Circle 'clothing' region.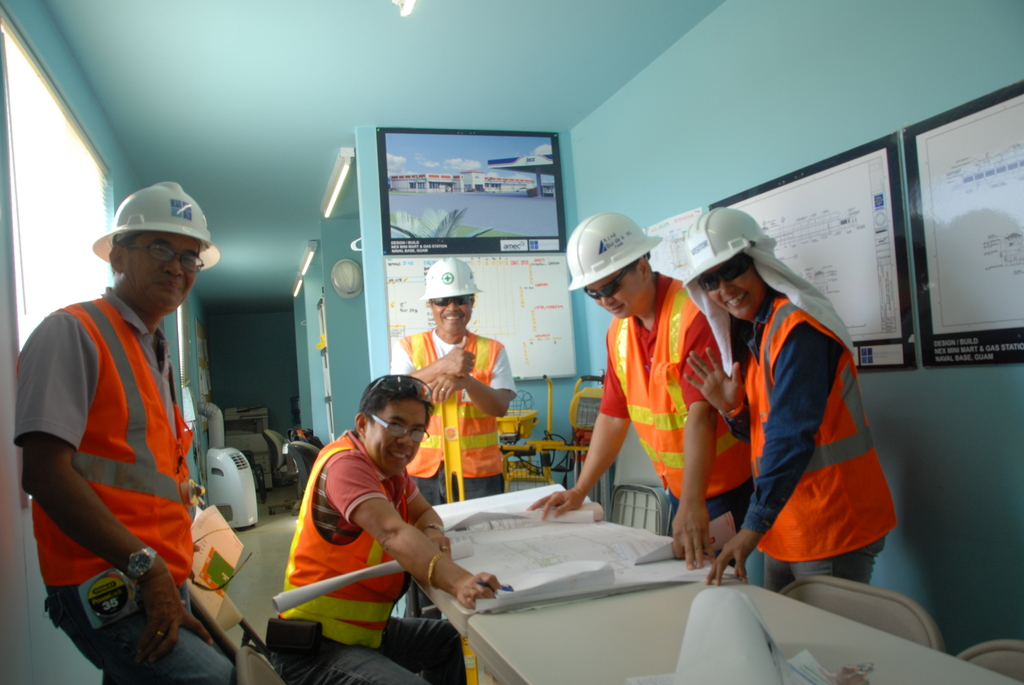
Region: <bbox>388, 329, 516, 506</bbox>.
